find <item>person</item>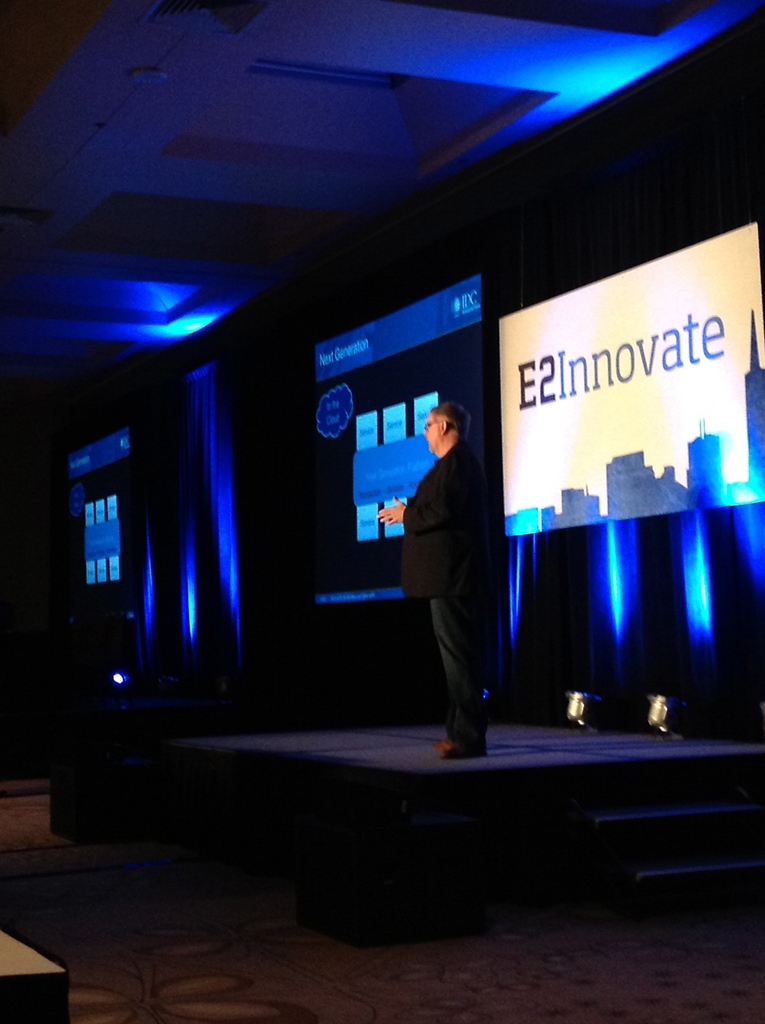
<region>398, 371, 525, 758</region>
